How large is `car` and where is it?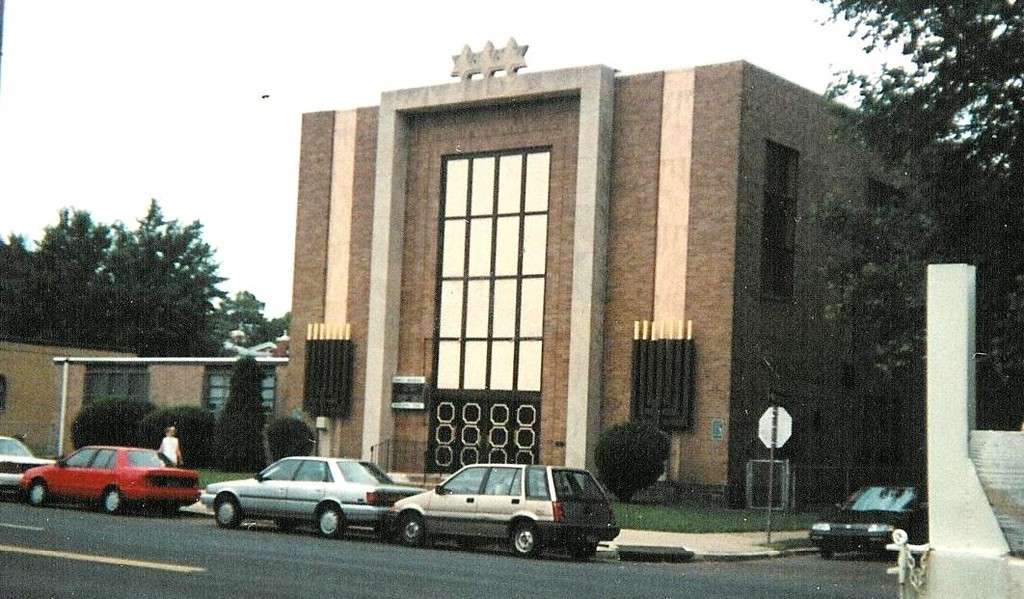
Bounding box: 0:432:56:486.
